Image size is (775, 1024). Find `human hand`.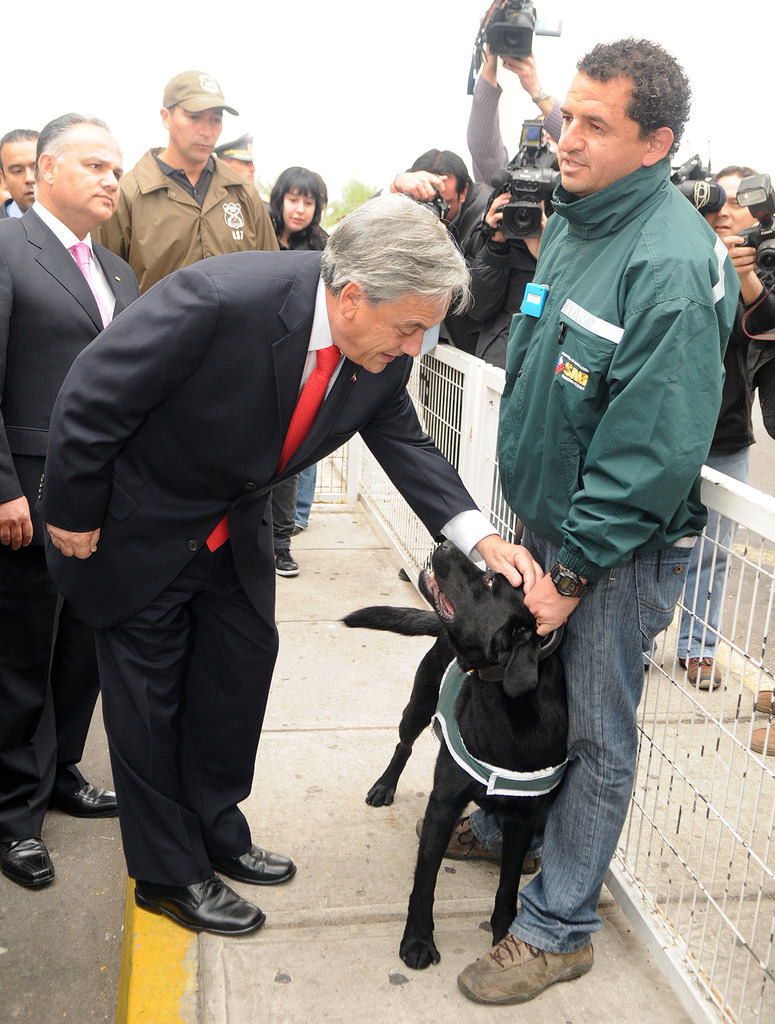
x1=481, y1=188, x2=515, y2=242.
